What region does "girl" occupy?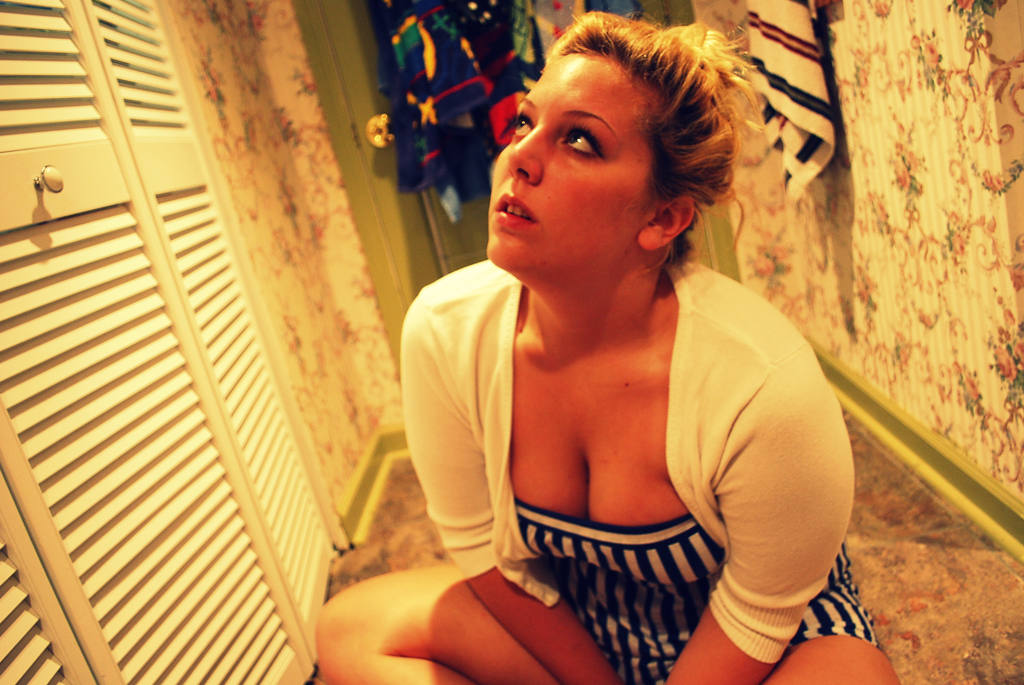
x1=315 y1=6 x2=902 y2=684.
